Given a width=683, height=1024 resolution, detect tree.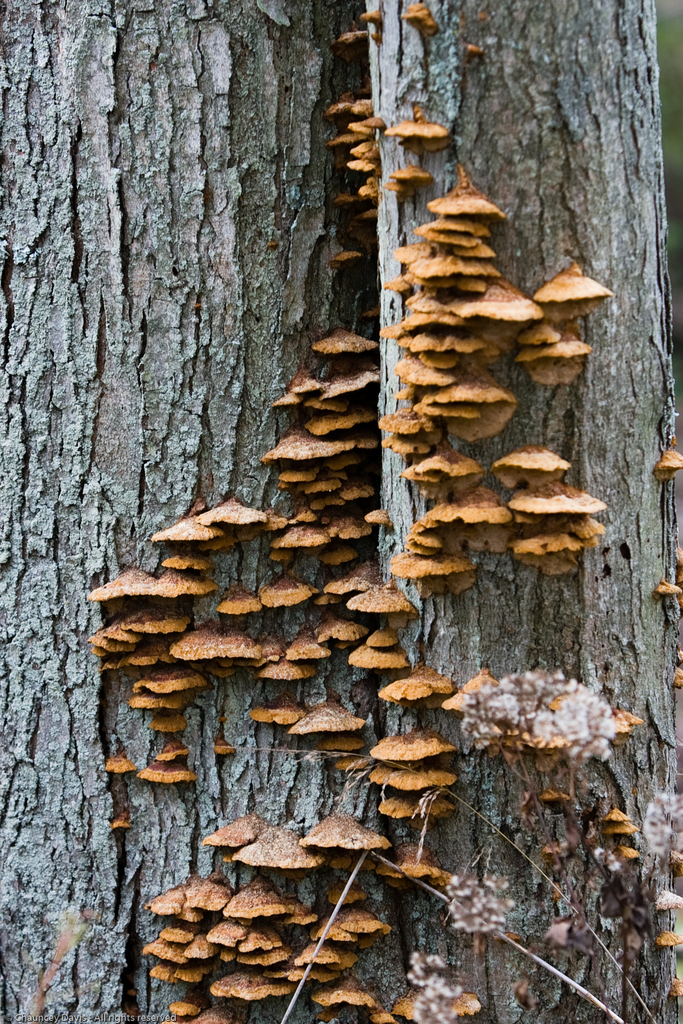
{"x1": 0, "y1": 0, "x2": 682, "y2": 1023}.
